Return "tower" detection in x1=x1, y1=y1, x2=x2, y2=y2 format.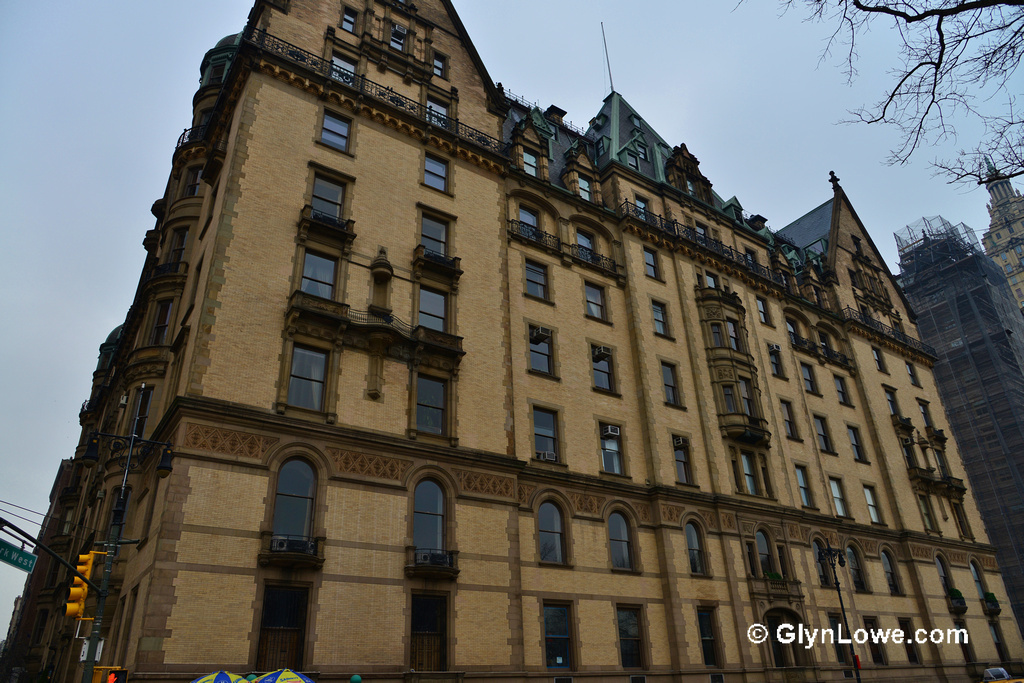
x1=984, y1=148, x2=1023, y2=314.
